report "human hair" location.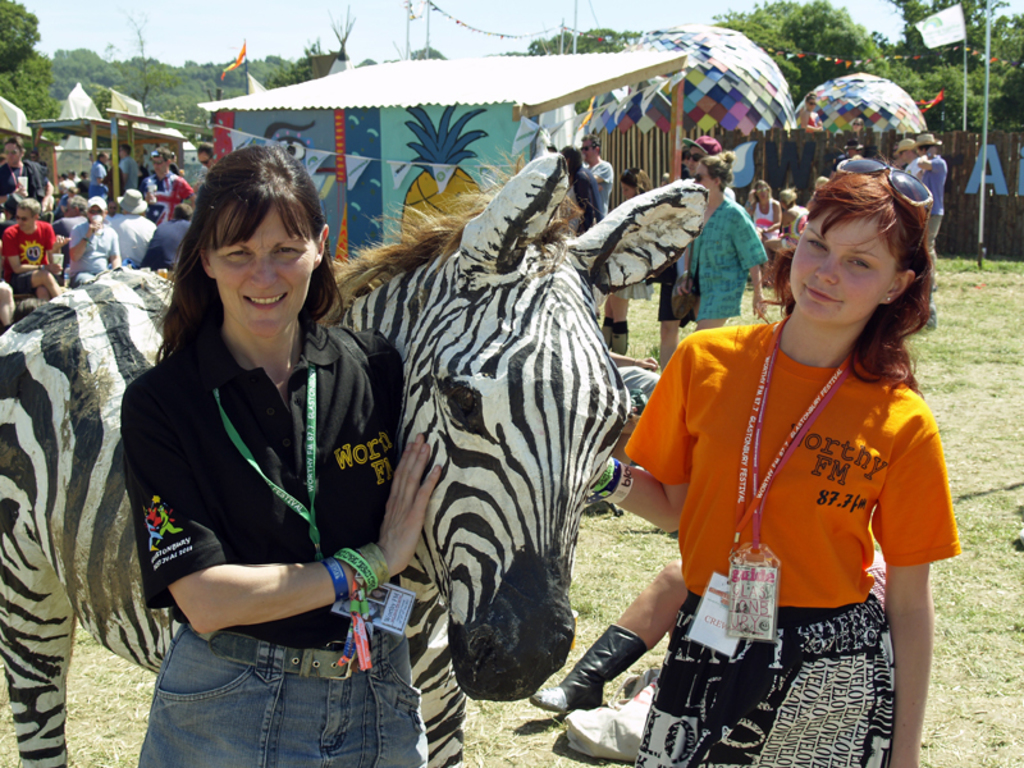
Report: l=751, t=178, r=771, b=201.
